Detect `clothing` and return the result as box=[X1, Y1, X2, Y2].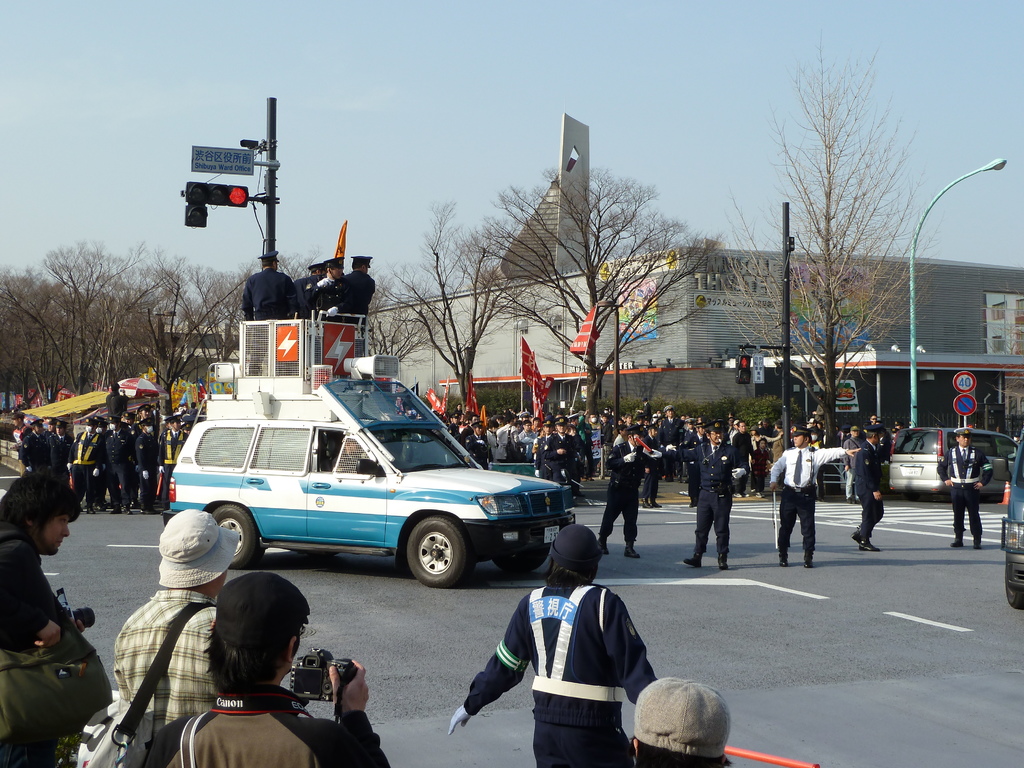
box=[72, 424, 104, 495].
